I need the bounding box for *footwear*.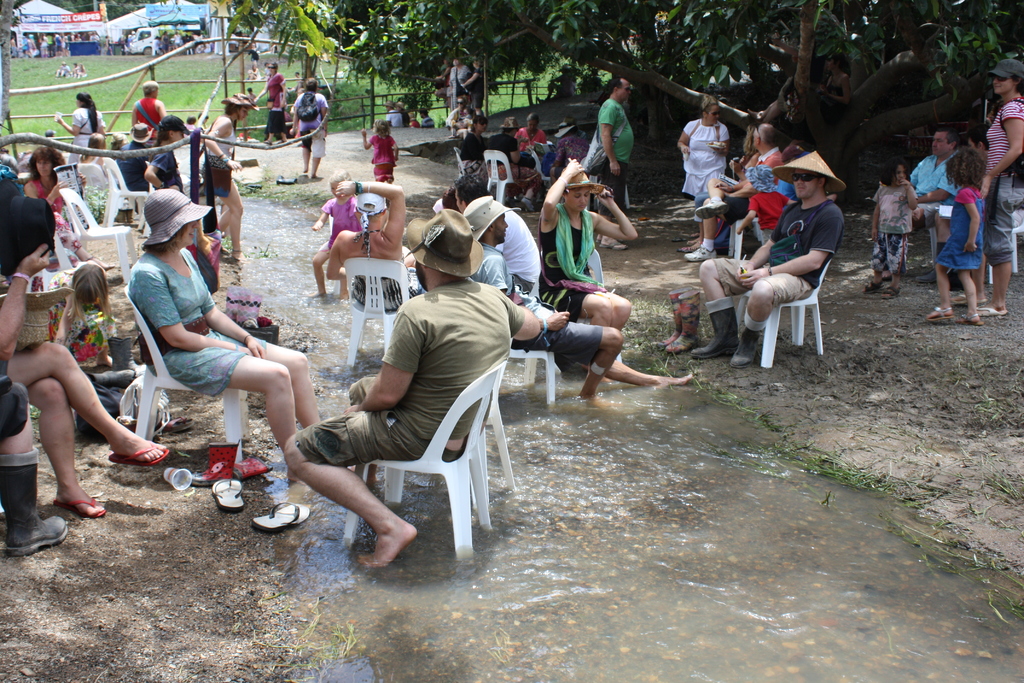
Here it is: <region>81, 370, 138, 389</region>.
